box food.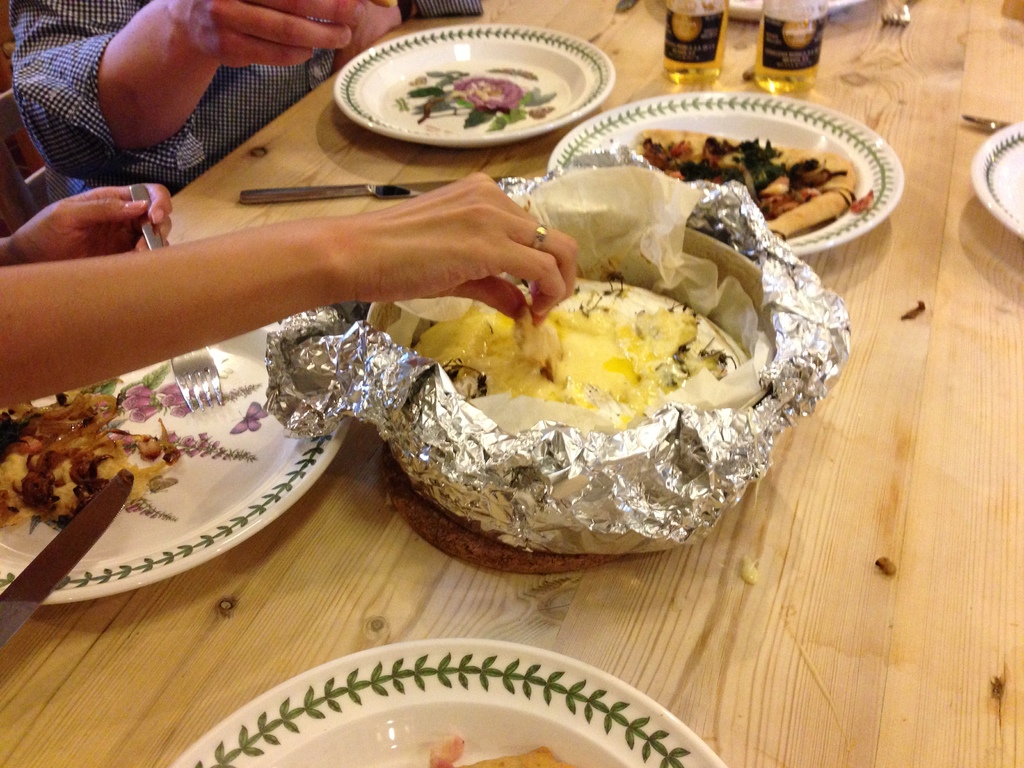
region(392, 724, 587, 767).
